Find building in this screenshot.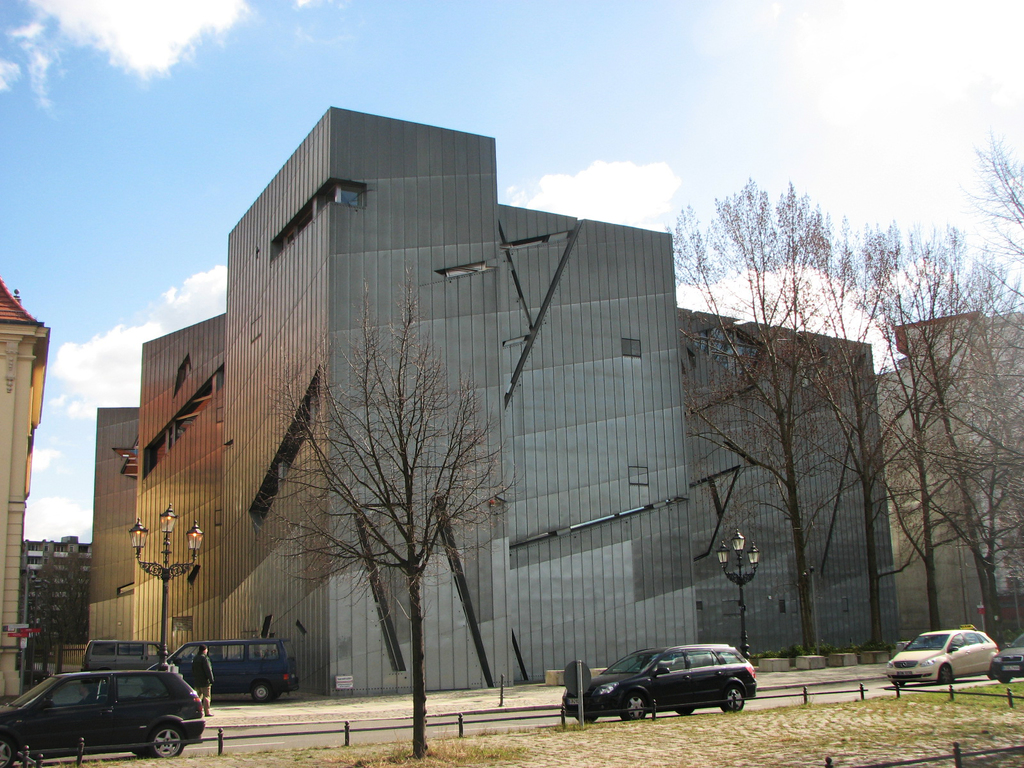
The bounding box for building is region(15, 534, 94, 696).
